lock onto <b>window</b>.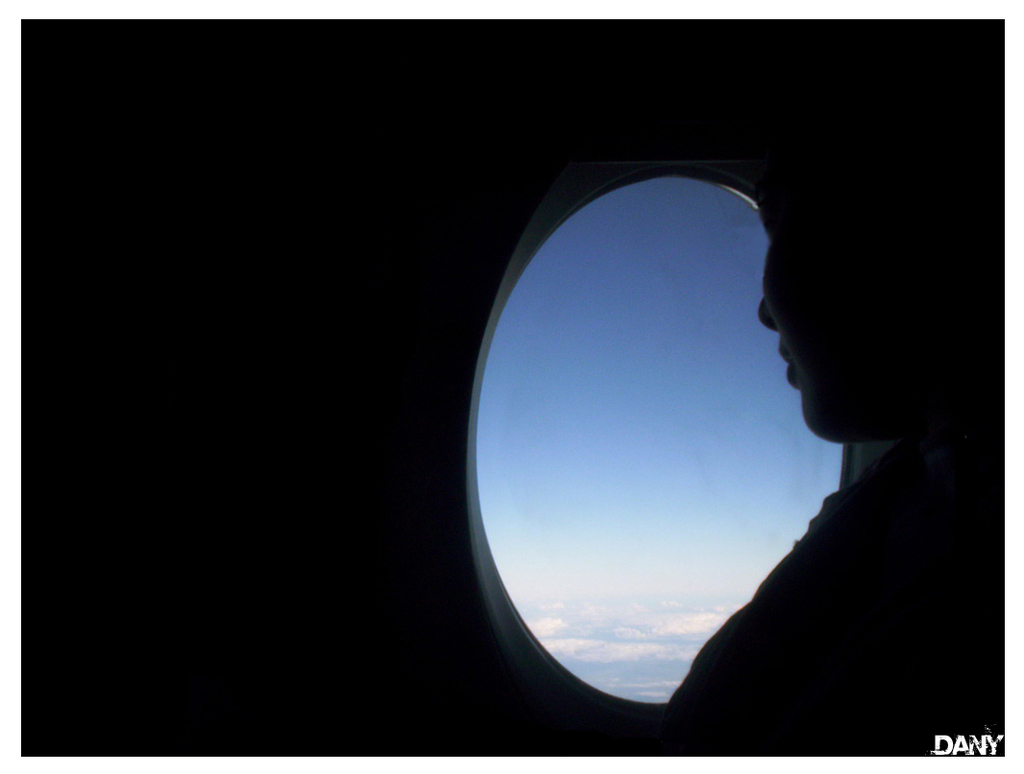
Locked: <region>470, 146, 848, 721</region>.
